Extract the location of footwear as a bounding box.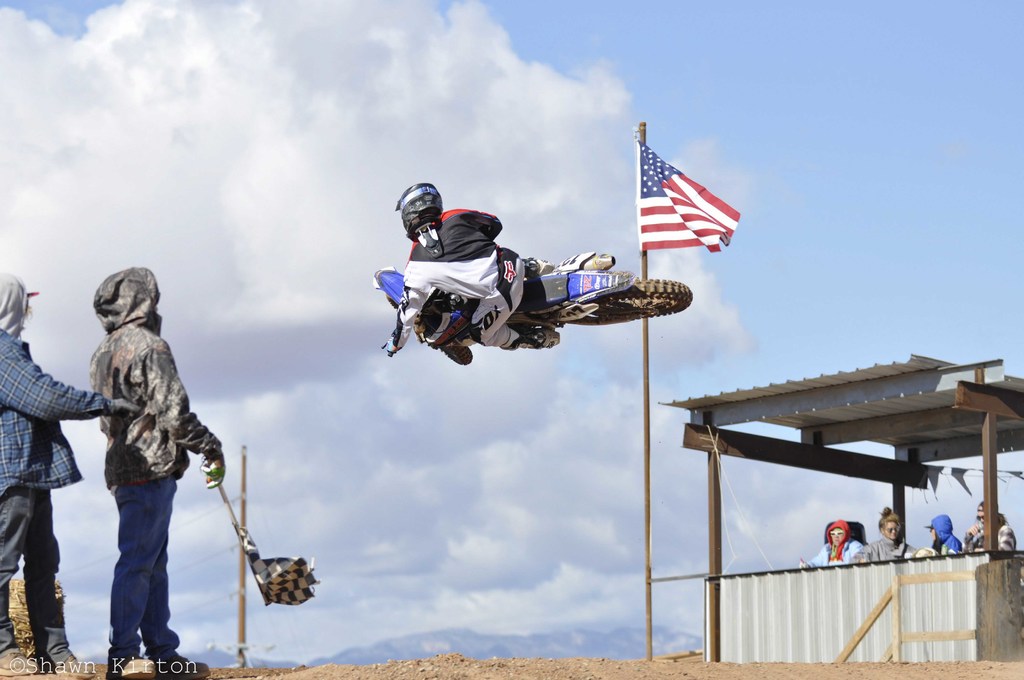
l=148, t=648, r=212, b=679.
